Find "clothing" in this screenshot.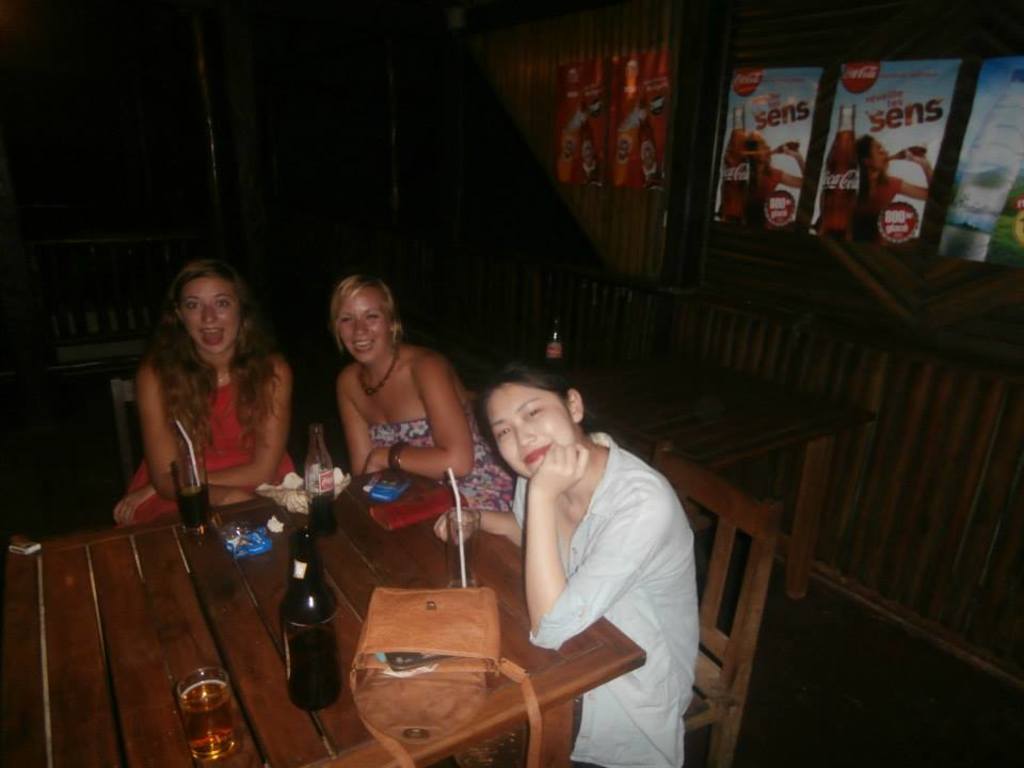
The bounding box for "clothing" is (863, 159, 899, 225).
